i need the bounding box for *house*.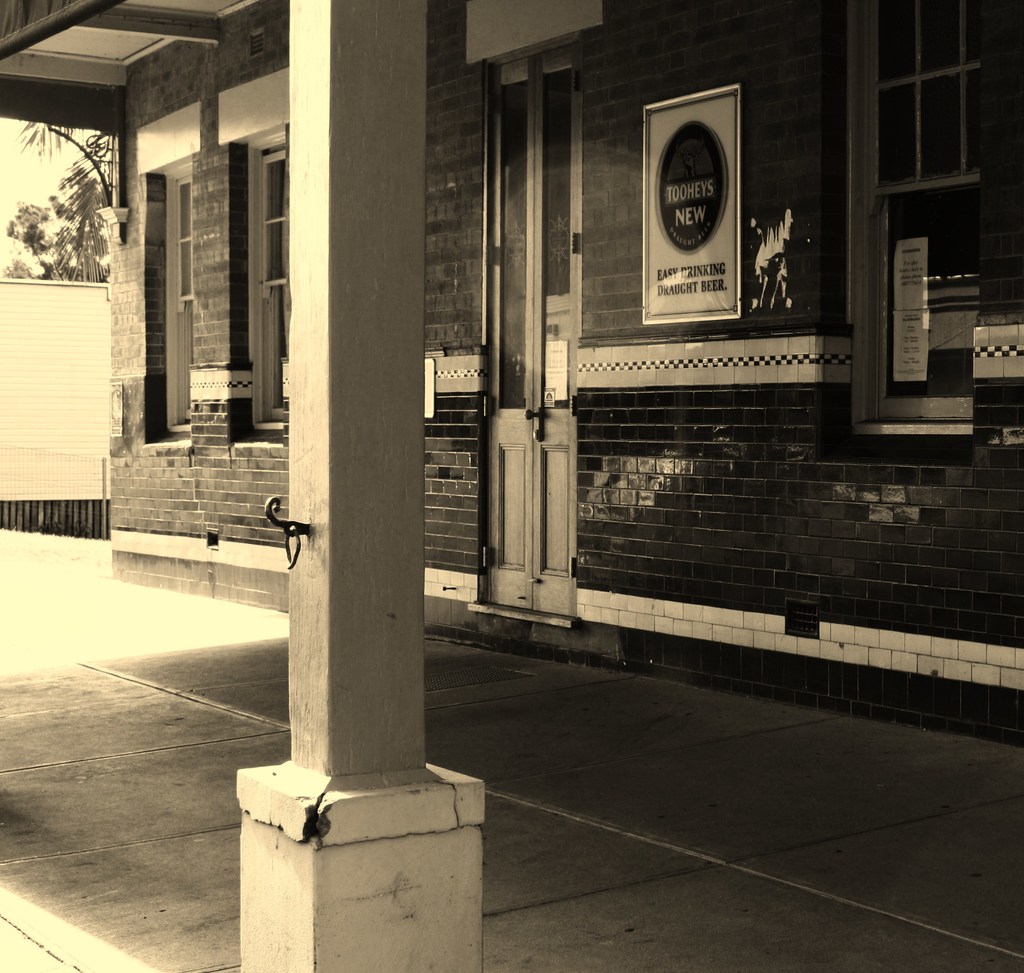
Here it is: bbox=[0, 0, 1023, 748].
